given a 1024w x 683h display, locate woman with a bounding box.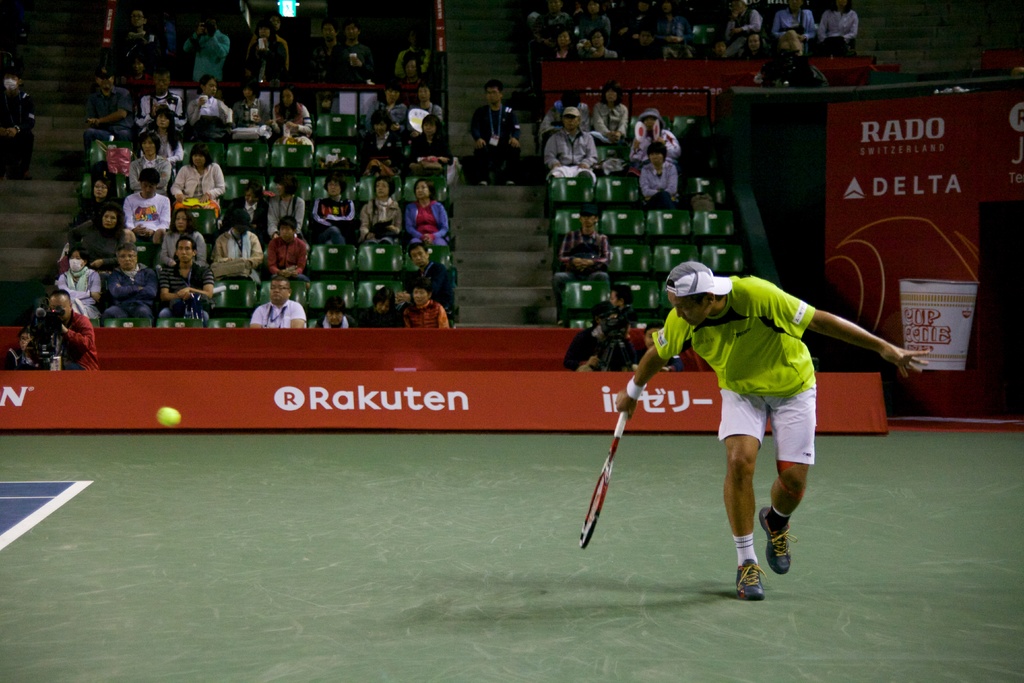
Located: Rect(581, 29, 619, 64).
